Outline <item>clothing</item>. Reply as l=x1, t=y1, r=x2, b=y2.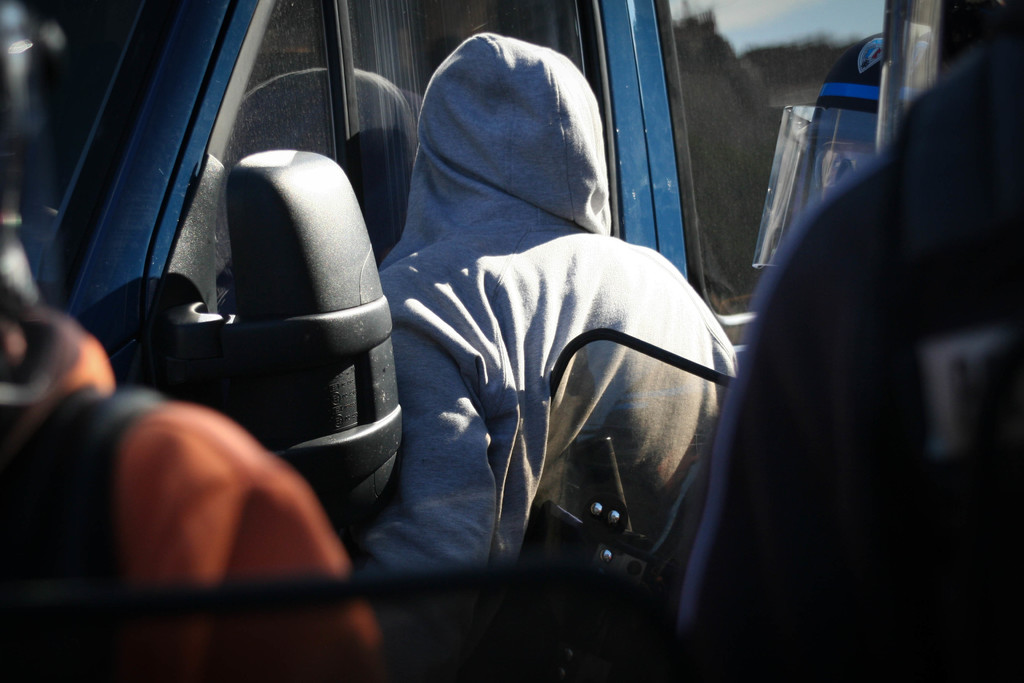
l=680, t=42, r=1023, b=682.
